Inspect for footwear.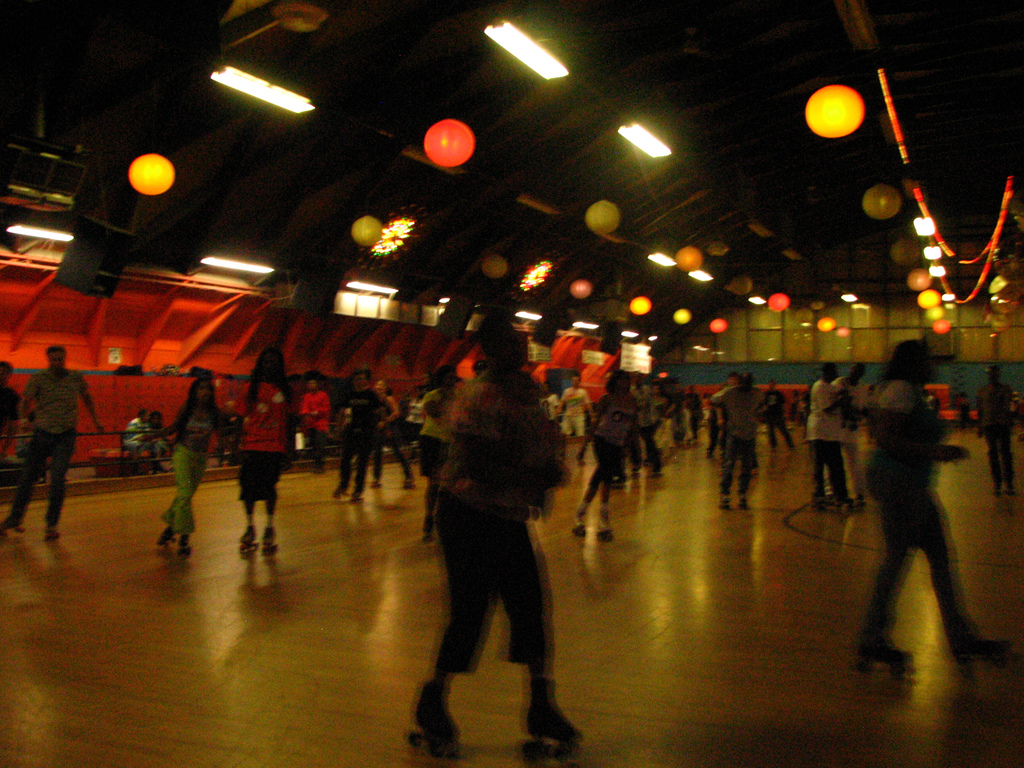
Inspection: region(743, 492, 752, 507).
